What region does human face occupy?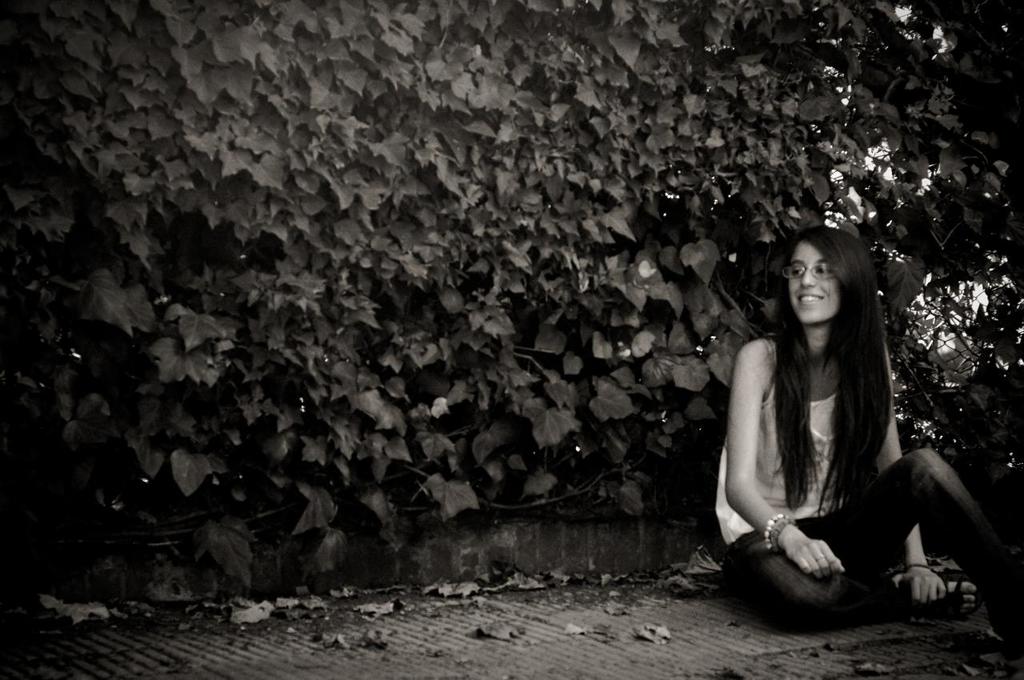
locate(789, 242, 840, 325).
